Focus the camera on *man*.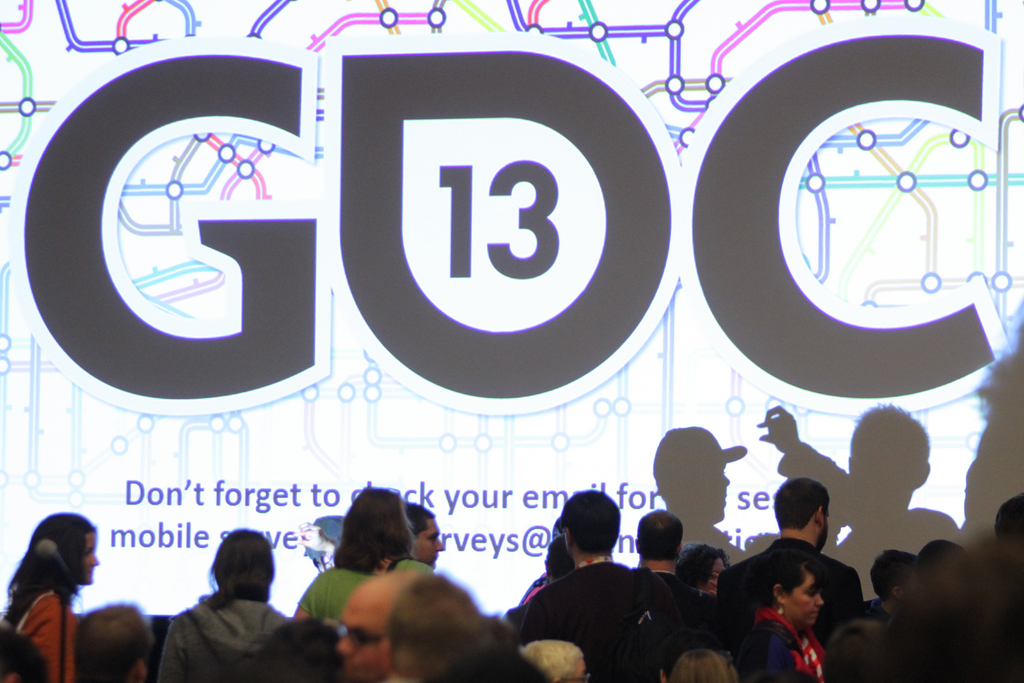
Focus region: (x1=868, y1=549, x2=917, y2=624).
